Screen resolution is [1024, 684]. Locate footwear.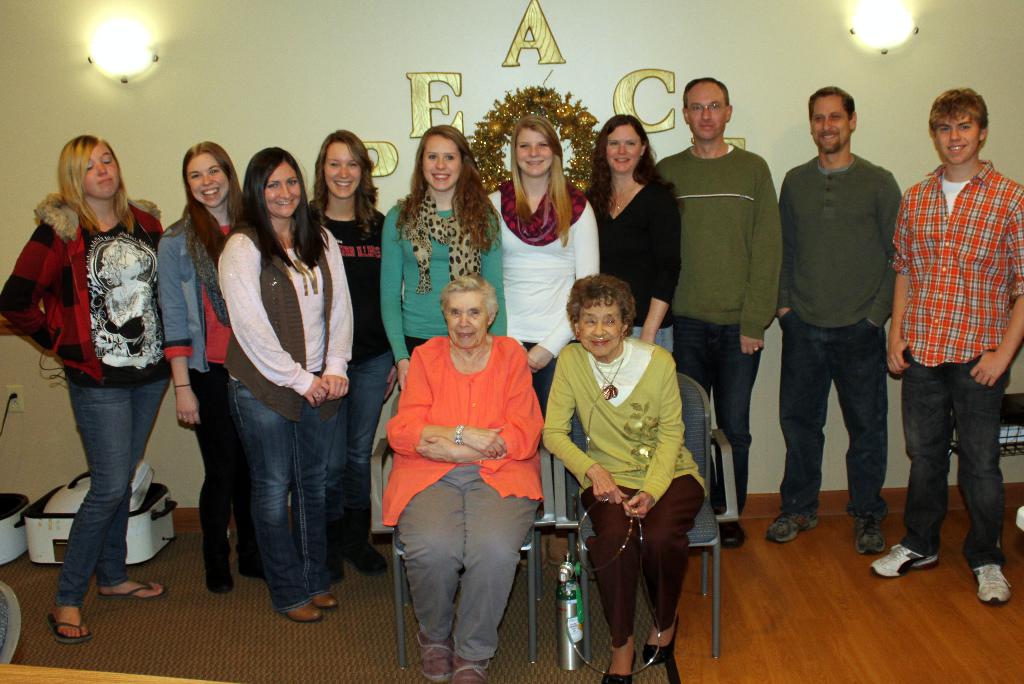
l=764, t=509, r=815, b=541.
